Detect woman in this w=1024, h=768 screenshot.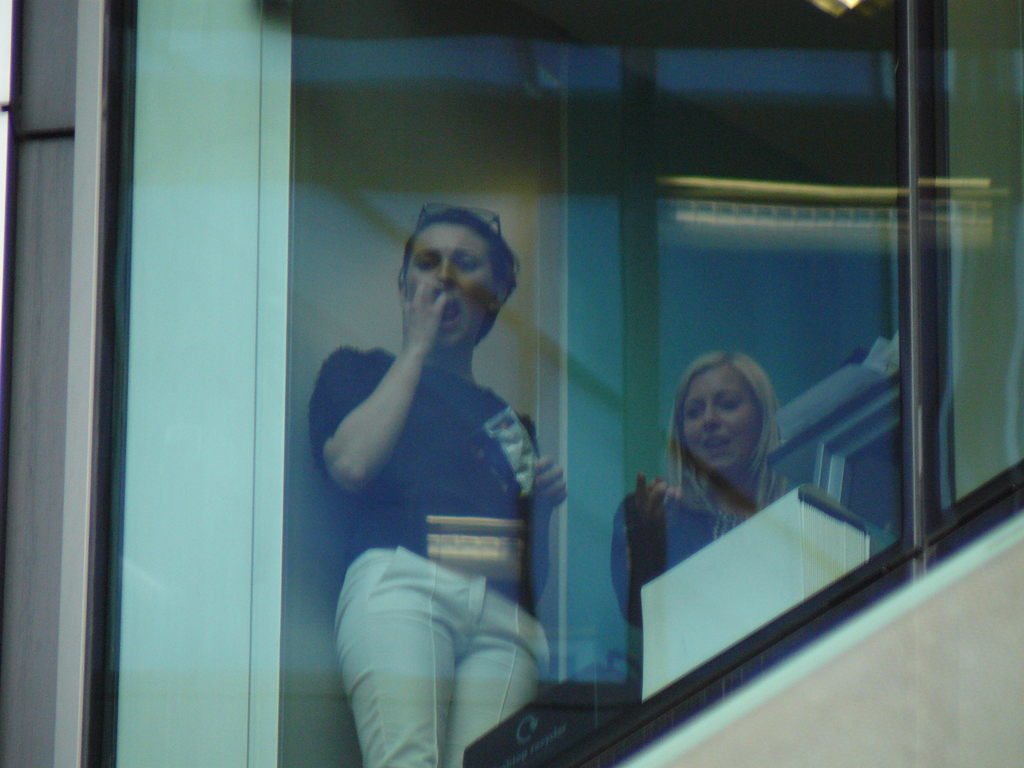
Detection: bbox(644, 351, 804, 552).
